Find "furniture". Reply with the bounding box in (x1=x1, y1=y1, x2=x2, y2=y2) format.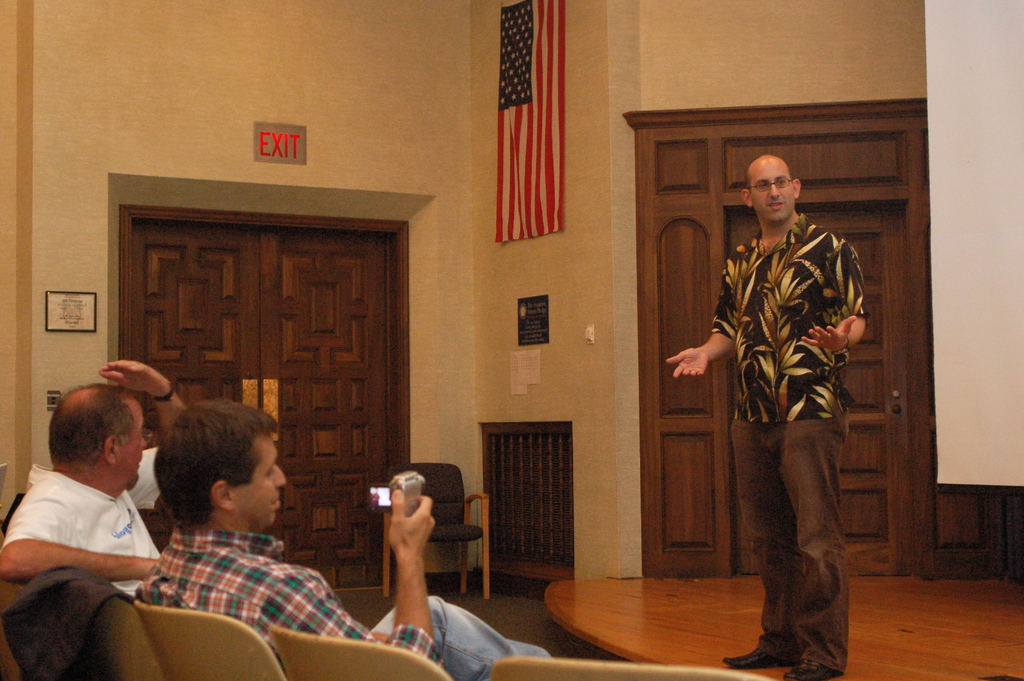
(x1=1, y1=569, x2=168, y2=680).
